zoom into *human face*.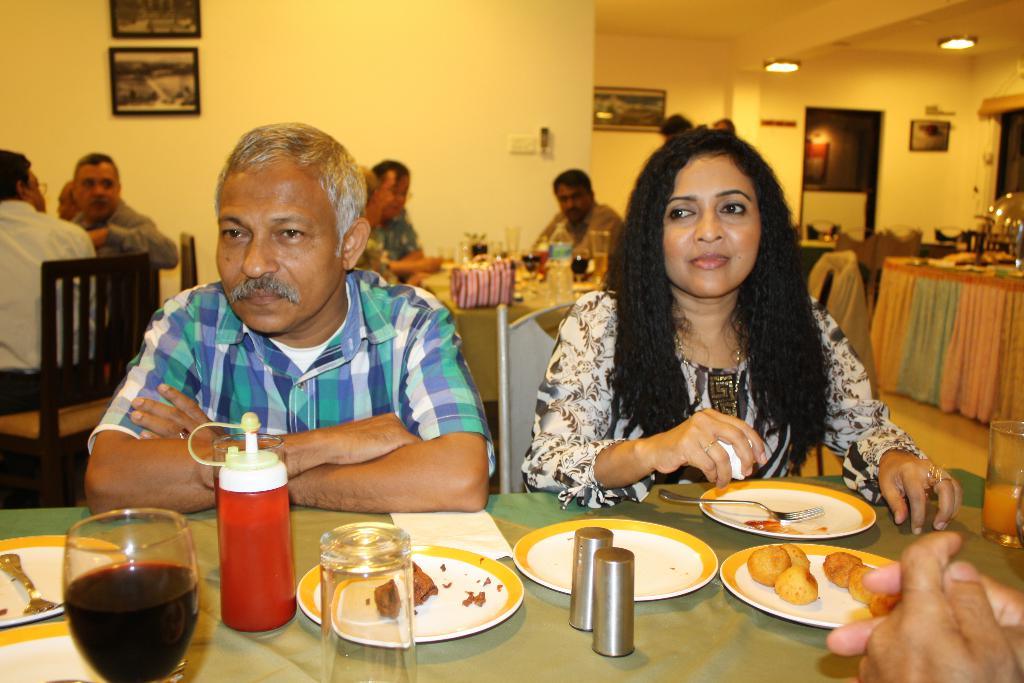
Zoom target: [left=558, top=177, right=588, bottom=222].
